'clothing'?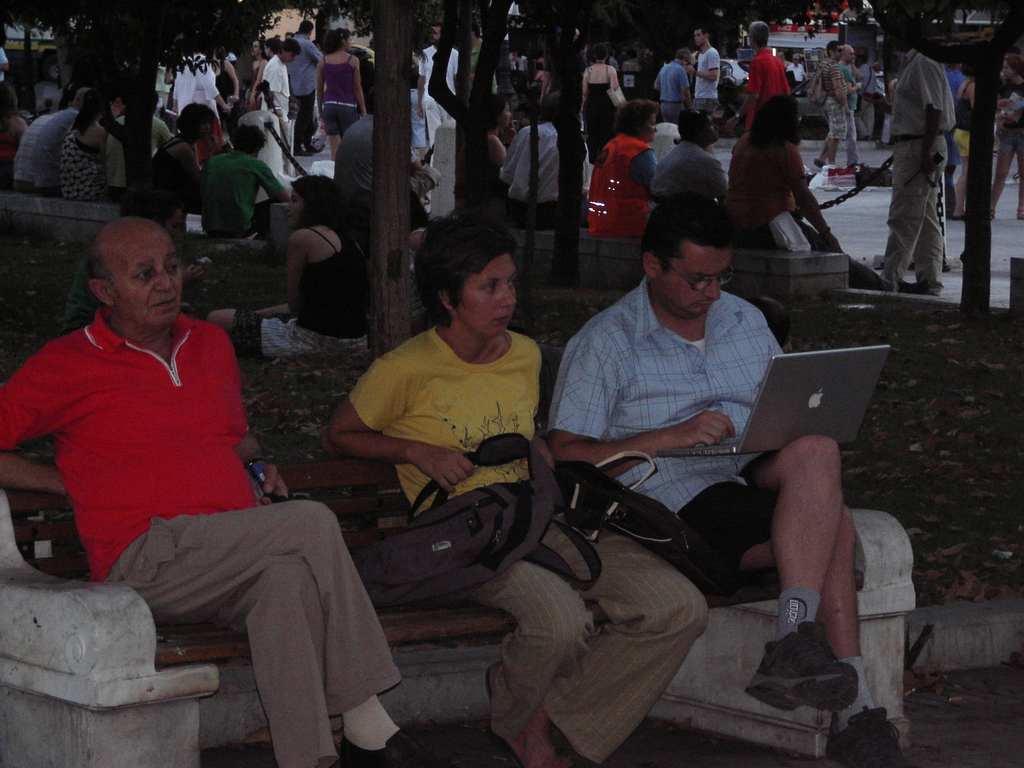
468/125/504/196
